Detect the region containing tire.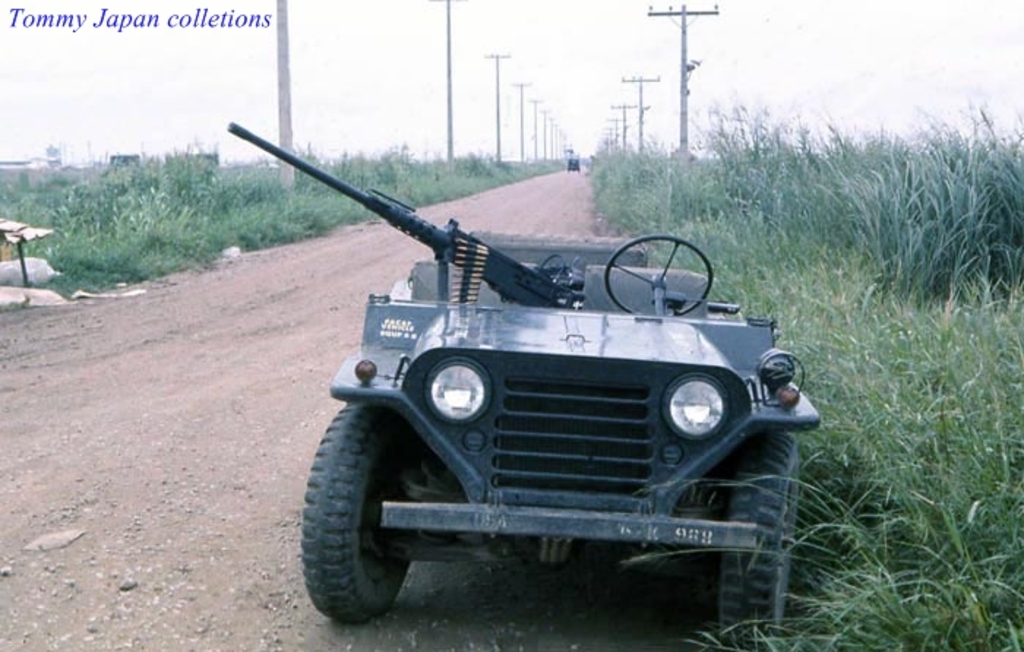
Rect(720, 431, 796, 643).
